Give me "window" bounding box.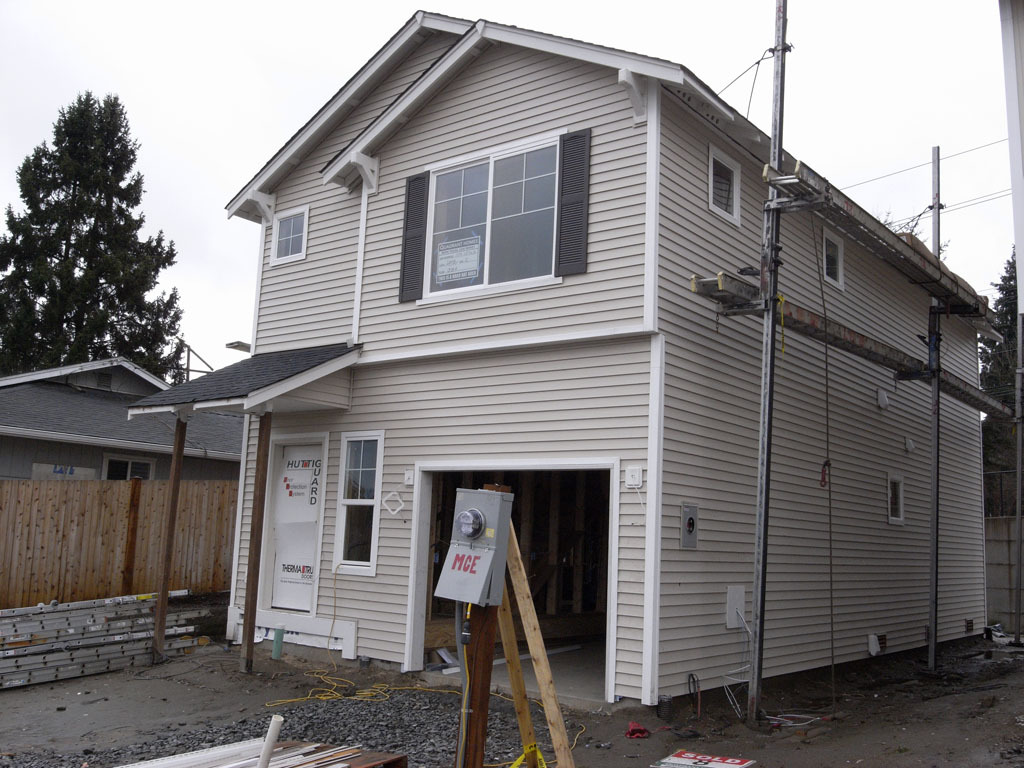
[701,137,743,222].
